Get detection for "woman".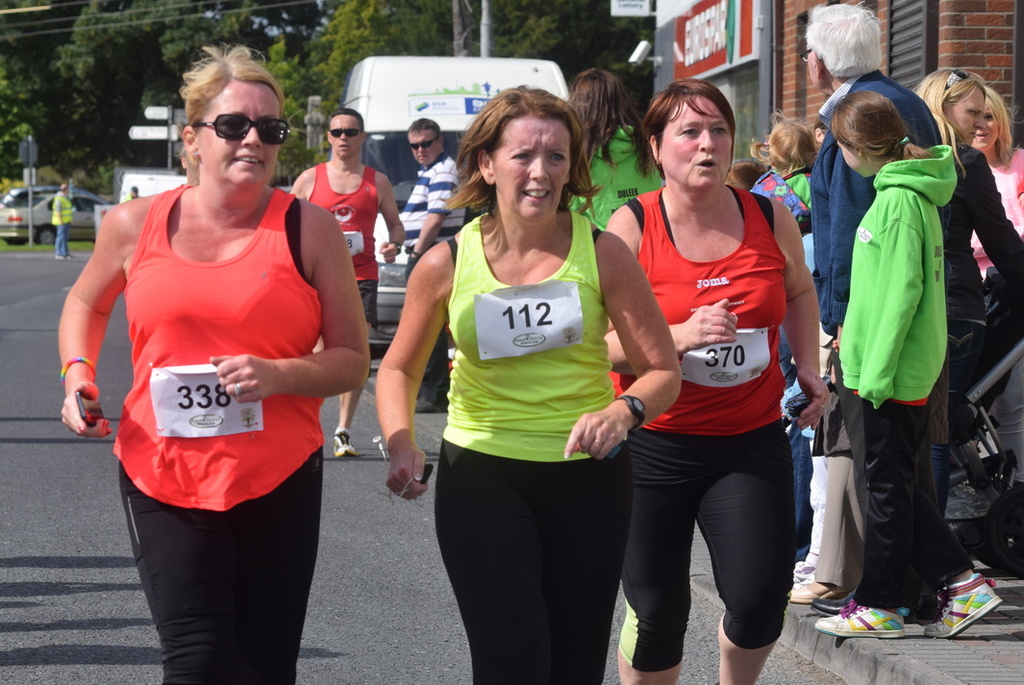
Detection: crop(375, 83, 682, 684).
